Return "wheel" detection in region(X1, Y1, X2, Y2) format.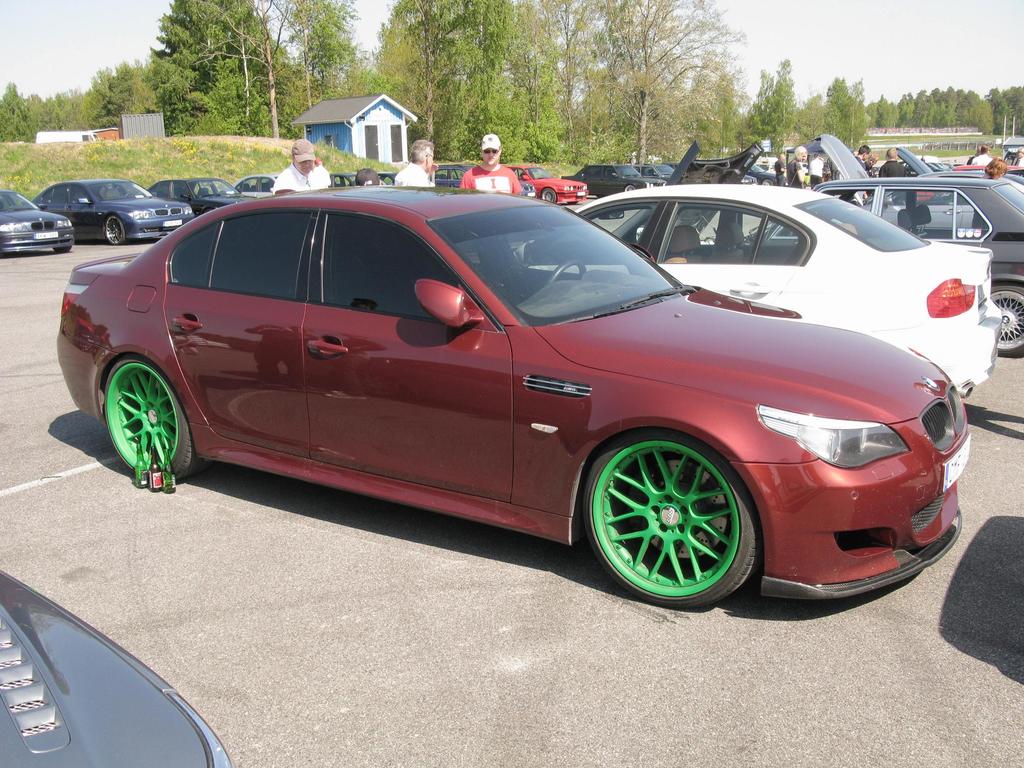
region(974, 287, 1023, 359).
